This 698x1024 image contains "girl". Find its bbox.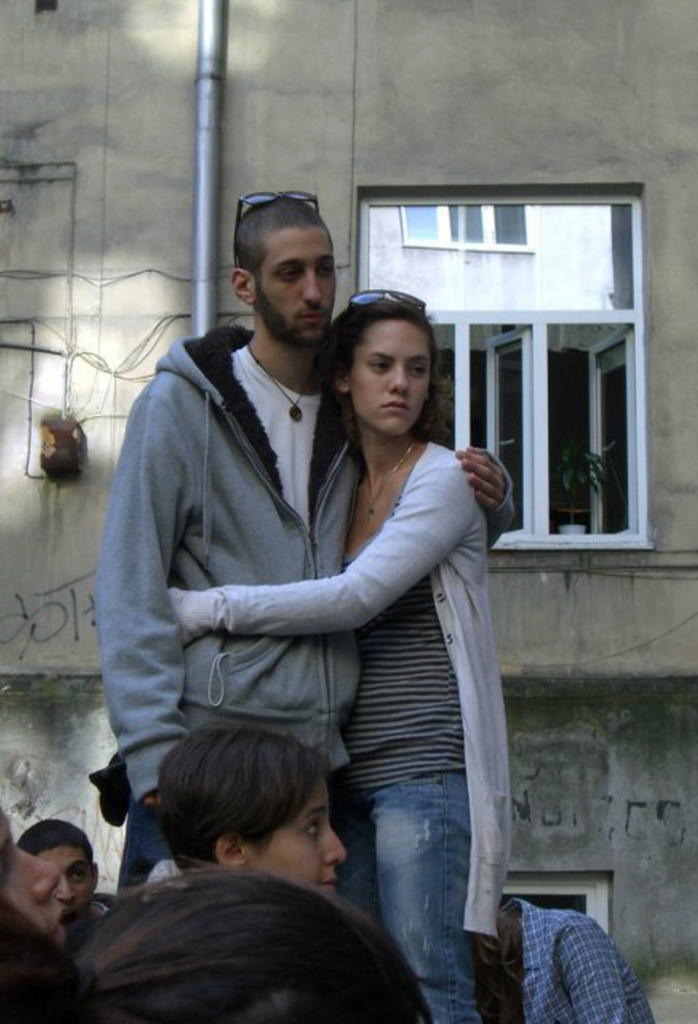
locate(173, 288, 497, 1015).
